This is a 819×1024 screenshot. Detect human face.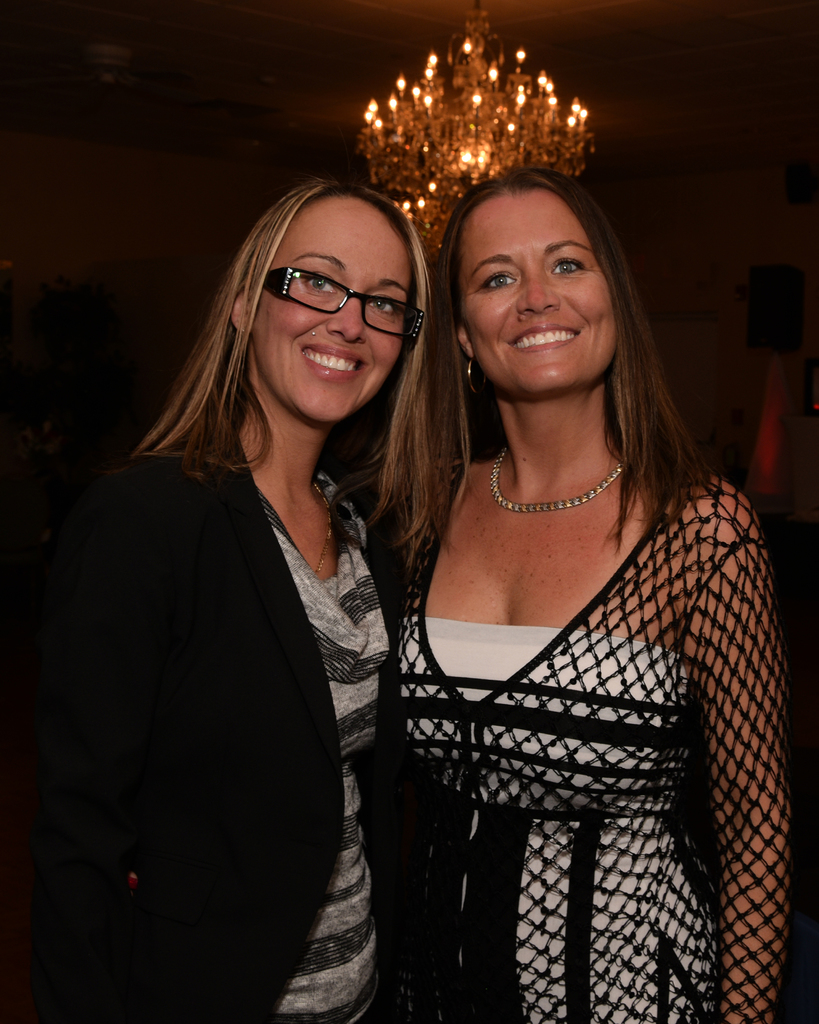
253, 195, 407, 419.
